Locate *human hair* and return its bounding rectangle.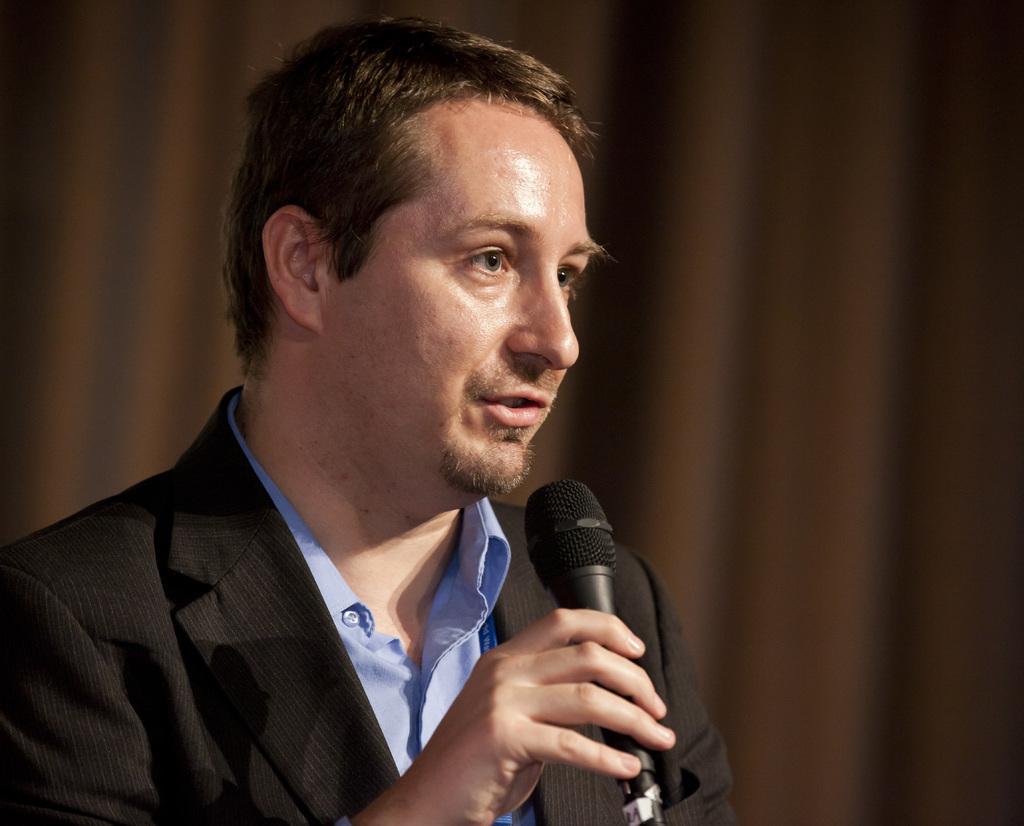
[214, 21, 577, 392].
